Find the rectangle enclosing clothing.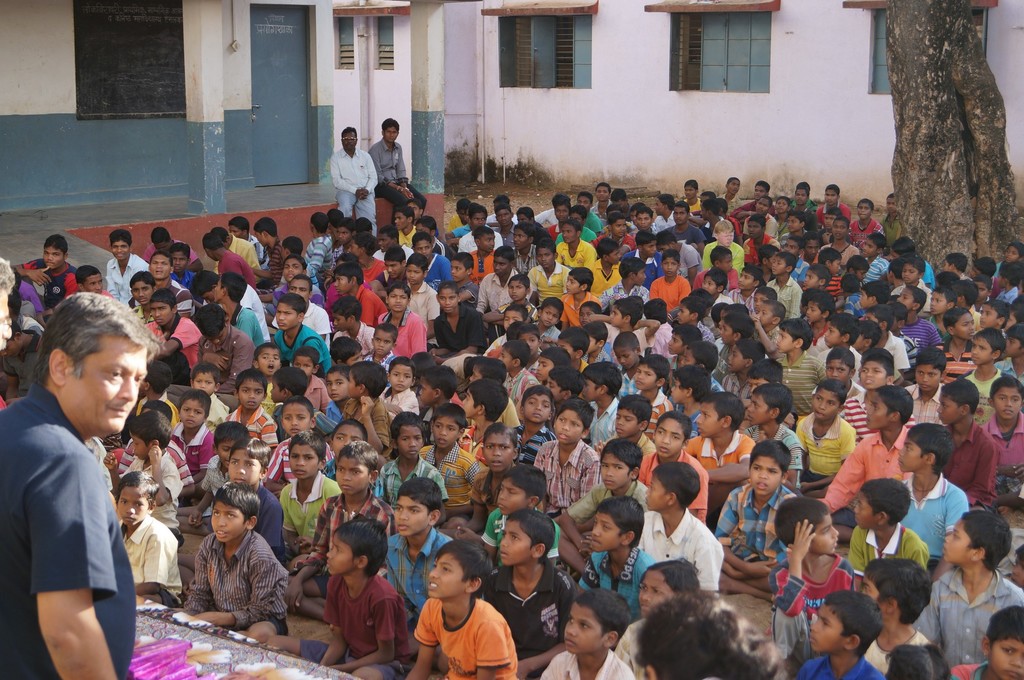
select_region(439, 298, 481, 343).
